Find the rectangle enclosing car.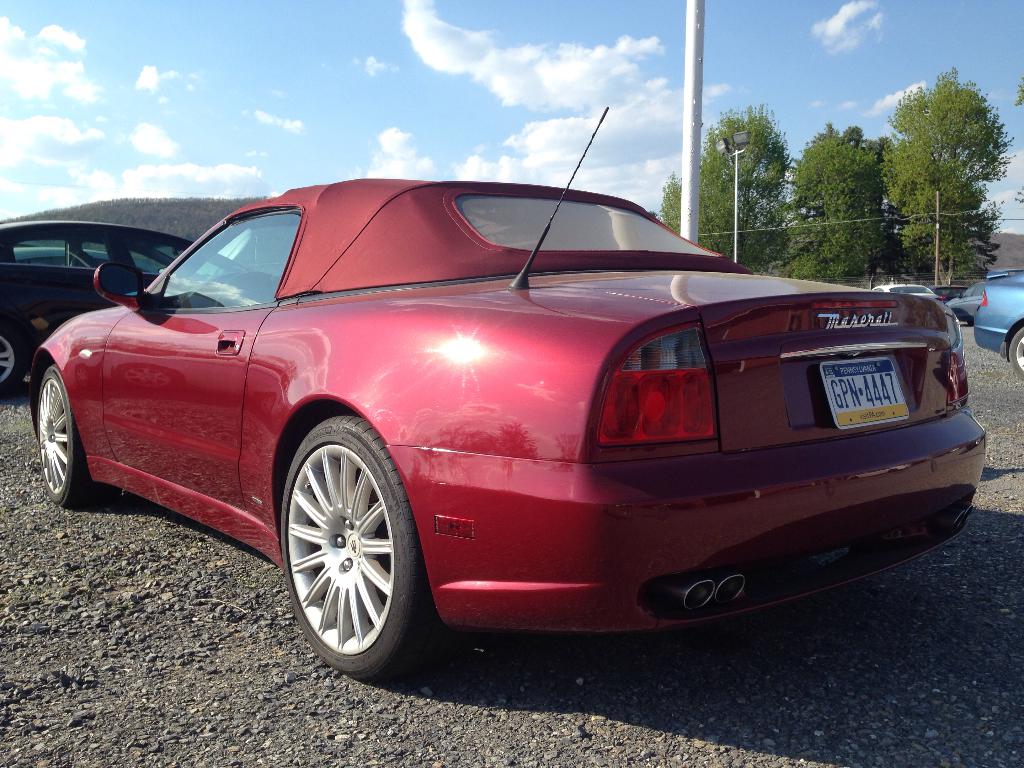
<region>27, 108, 994, 680</region>.
